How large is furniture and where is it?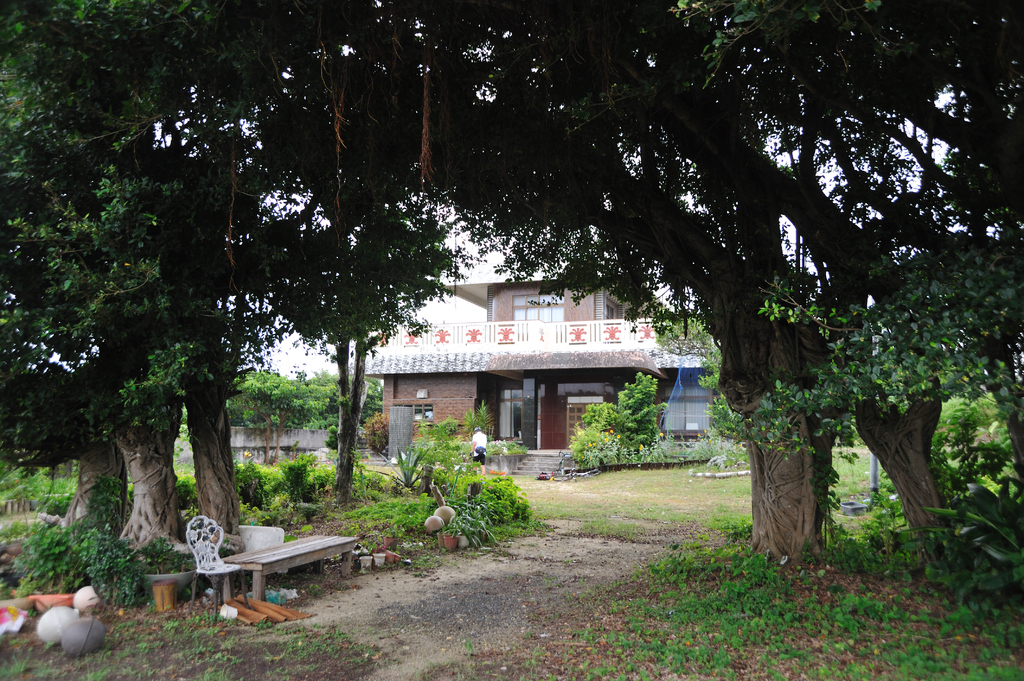
Bounding box: rect(186, 515, 253, 627).
